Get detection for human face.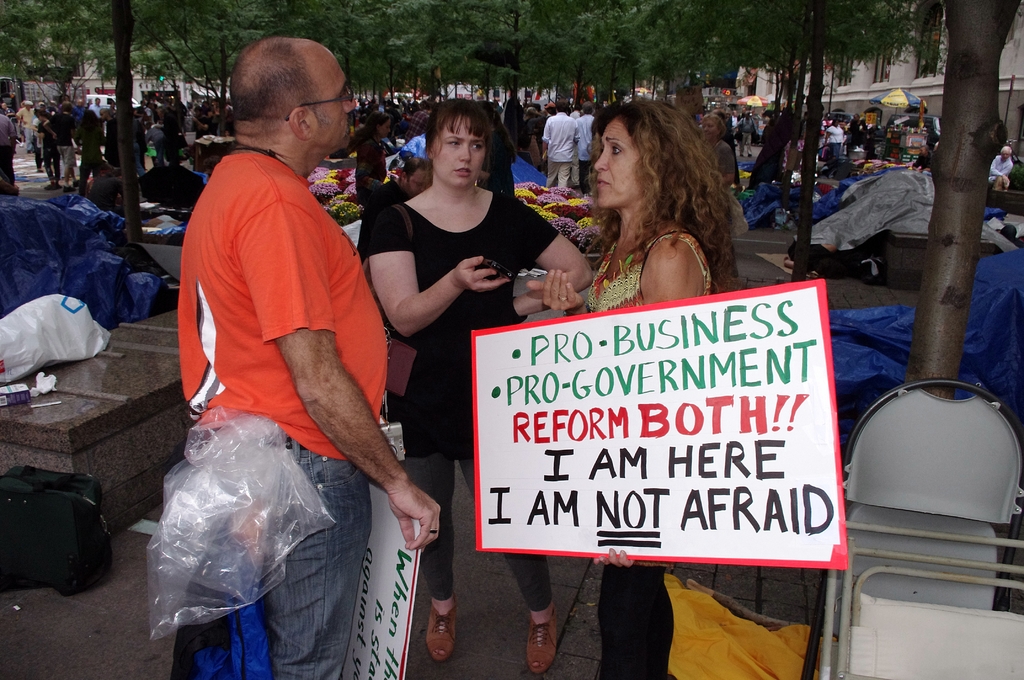
Detection: box=[303, 66, 358, 142].
